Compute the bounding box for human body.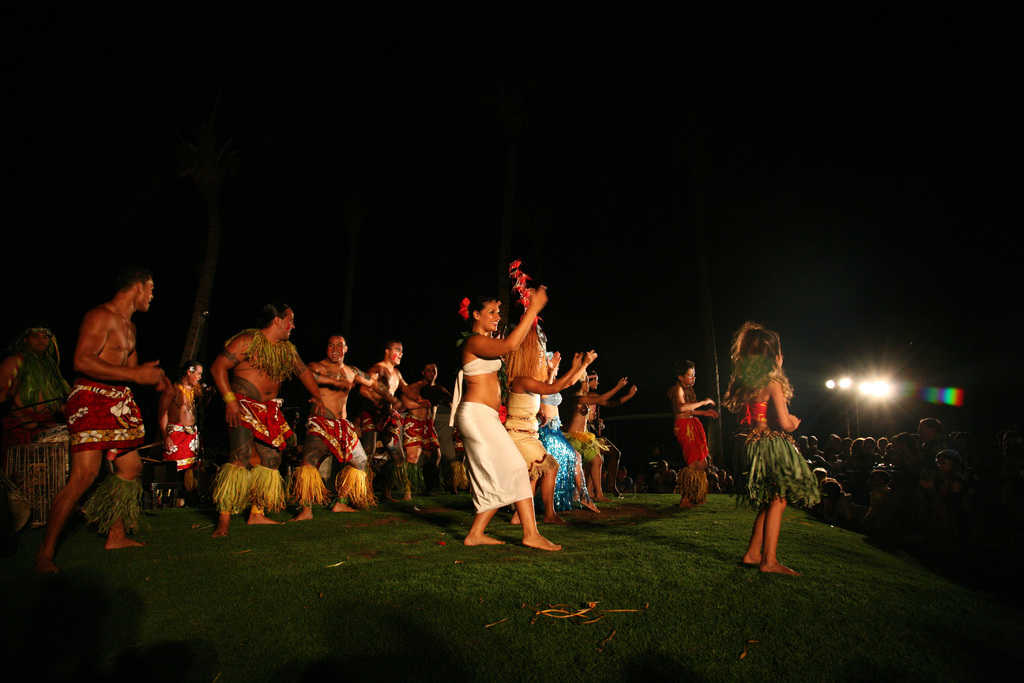
detection(505, 322, 596, 534).
